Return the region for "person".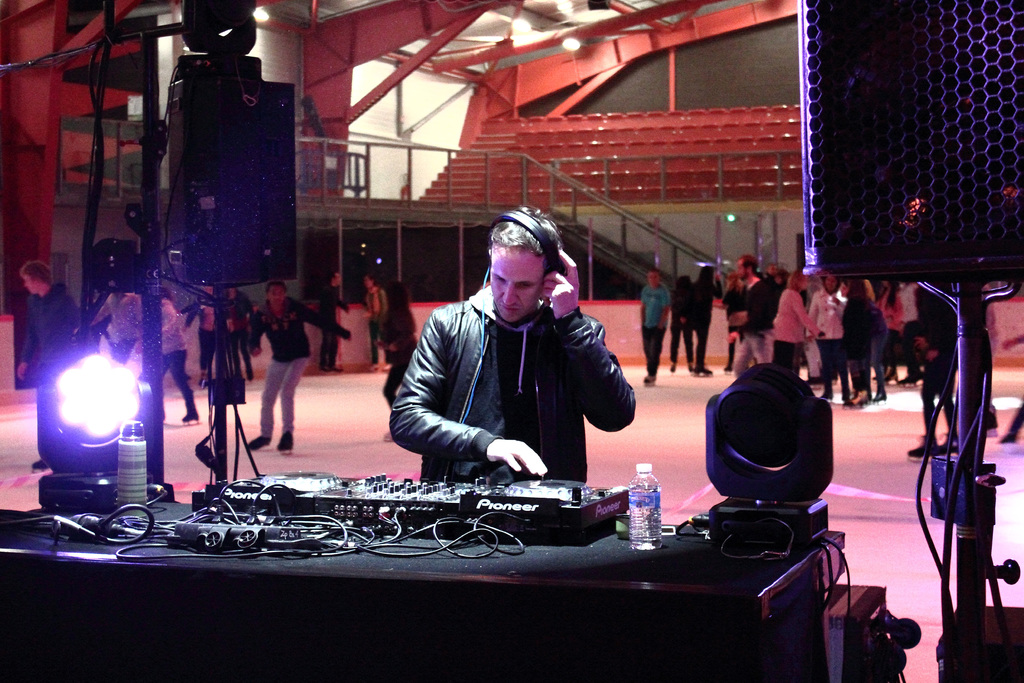
region(252, 280, 348, 450).
